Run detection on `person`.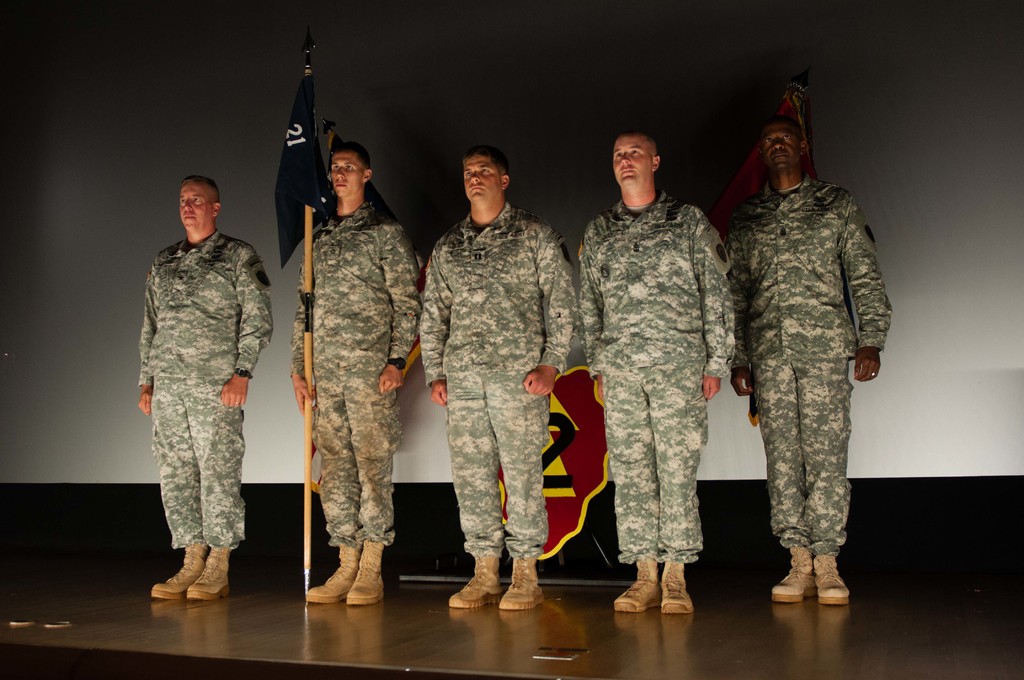
Result: 293 144 408 602.
